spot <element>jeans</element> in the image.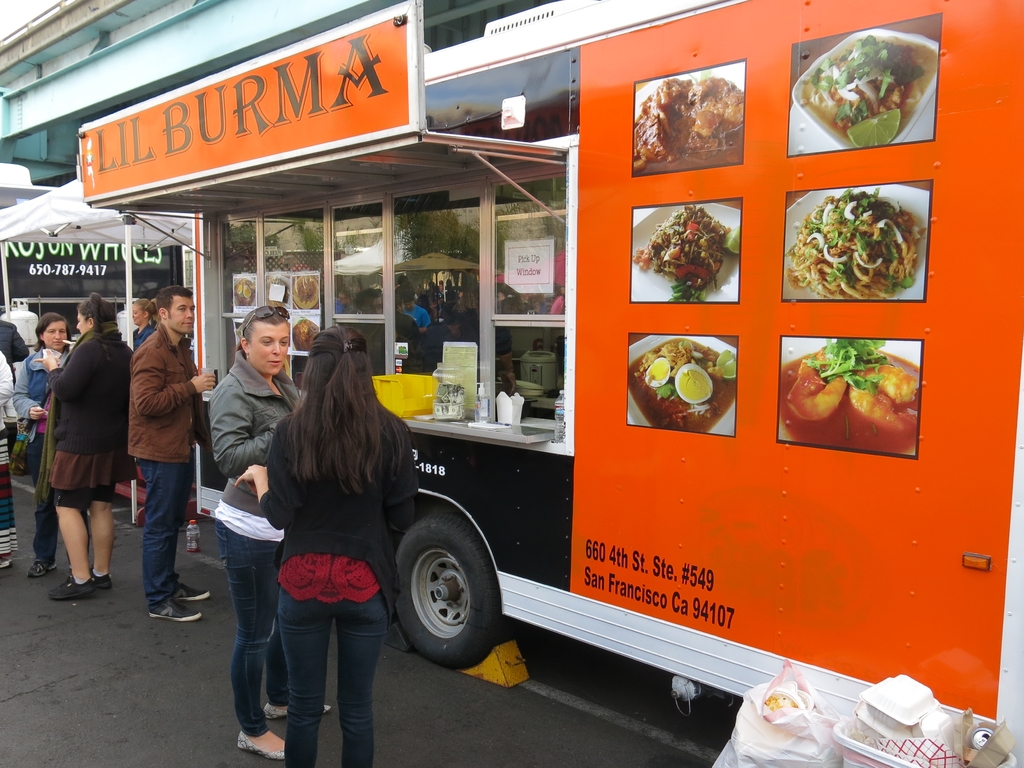
<element>jeans</element> found at [x1=33, y1=486, x2=61, y2=566].
